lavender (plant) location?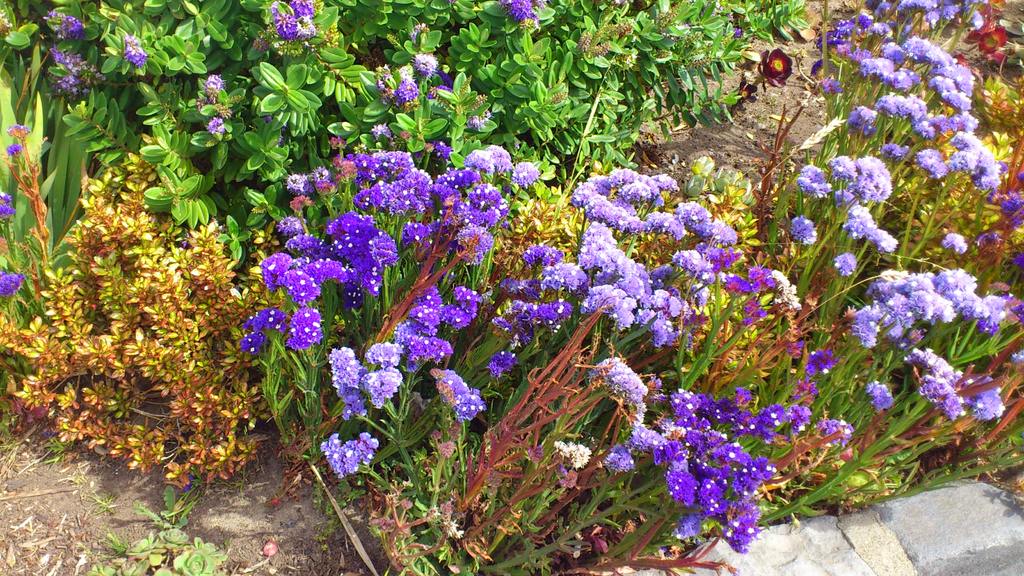
left=538, top=261, right=580, bottom=305
